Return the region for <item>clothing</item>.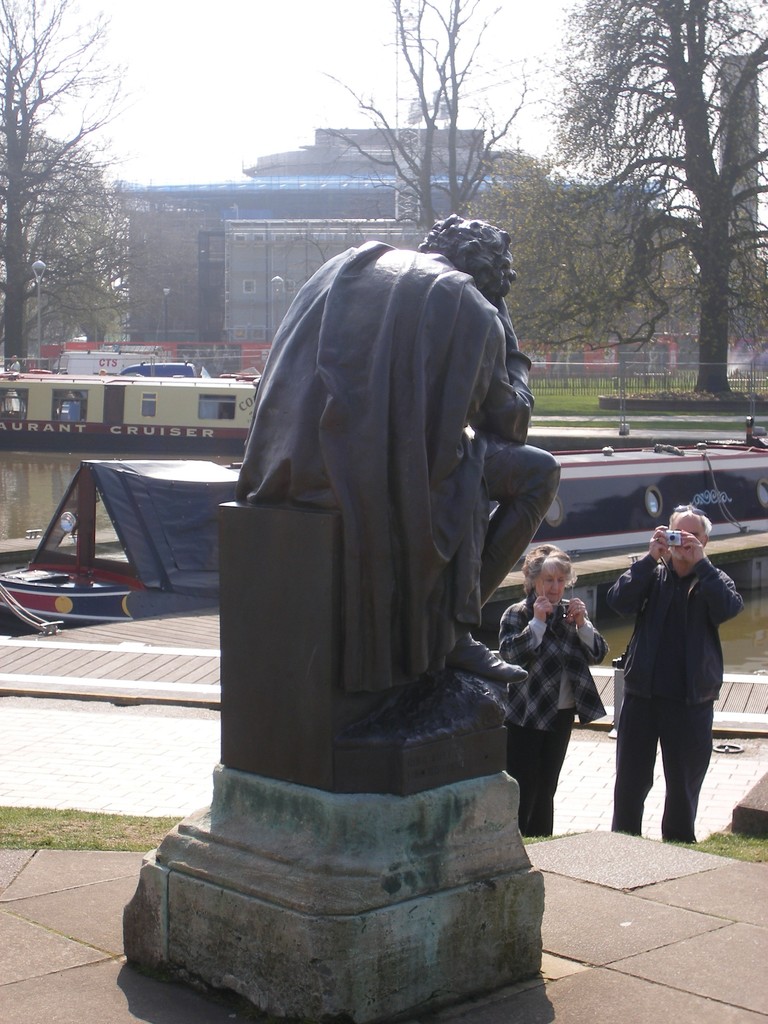
618/505/747/831.
